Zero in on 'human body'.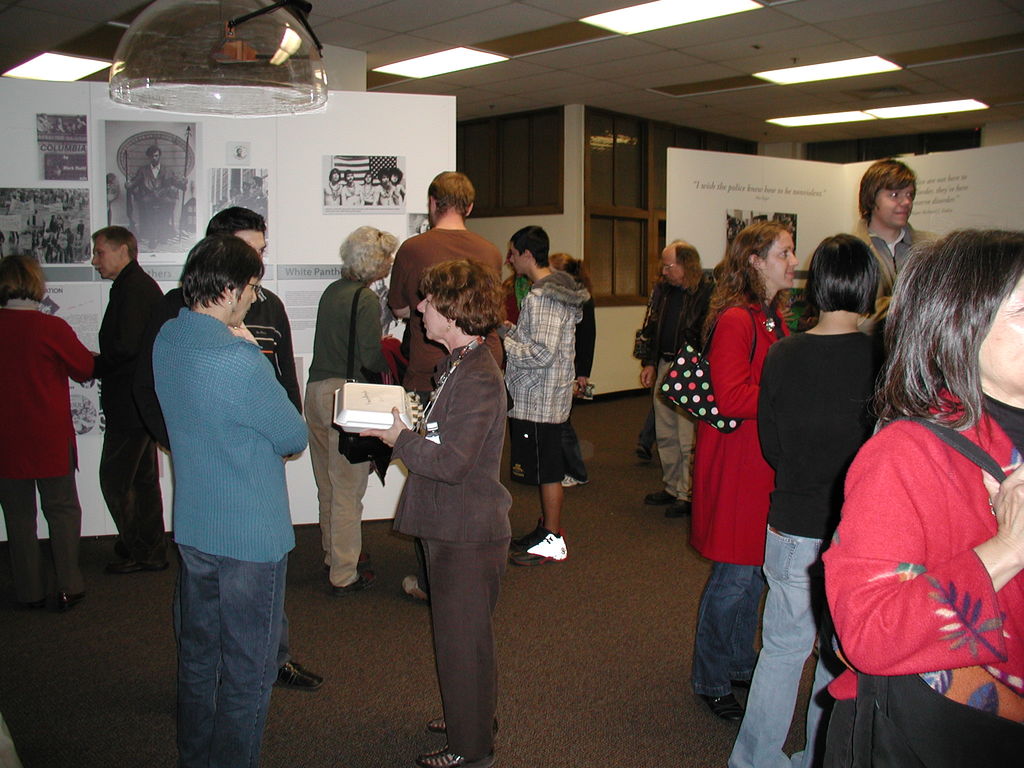
Zeroed in: {"x1": 637, "y1": 275, "x2": 702, "y2": 516}.
